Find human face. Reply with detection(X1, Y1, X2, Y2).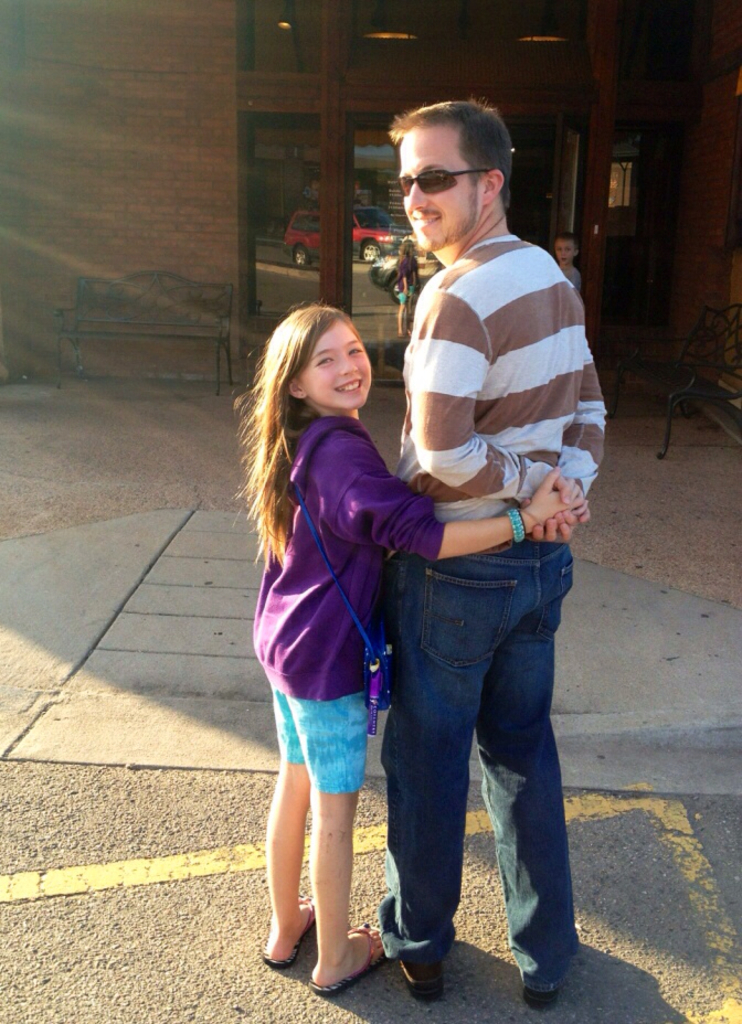
detection(402, 129, 491, 248).
